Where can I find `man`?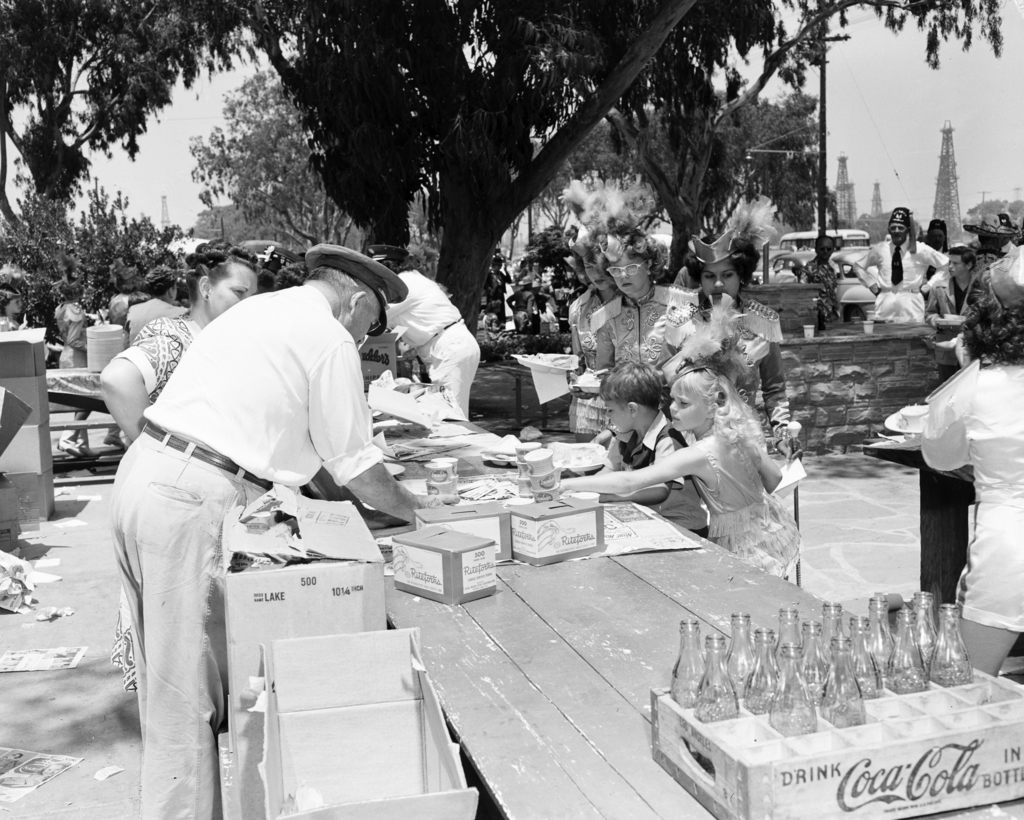
You can find it at Rect(106, 226, 403, 763).
